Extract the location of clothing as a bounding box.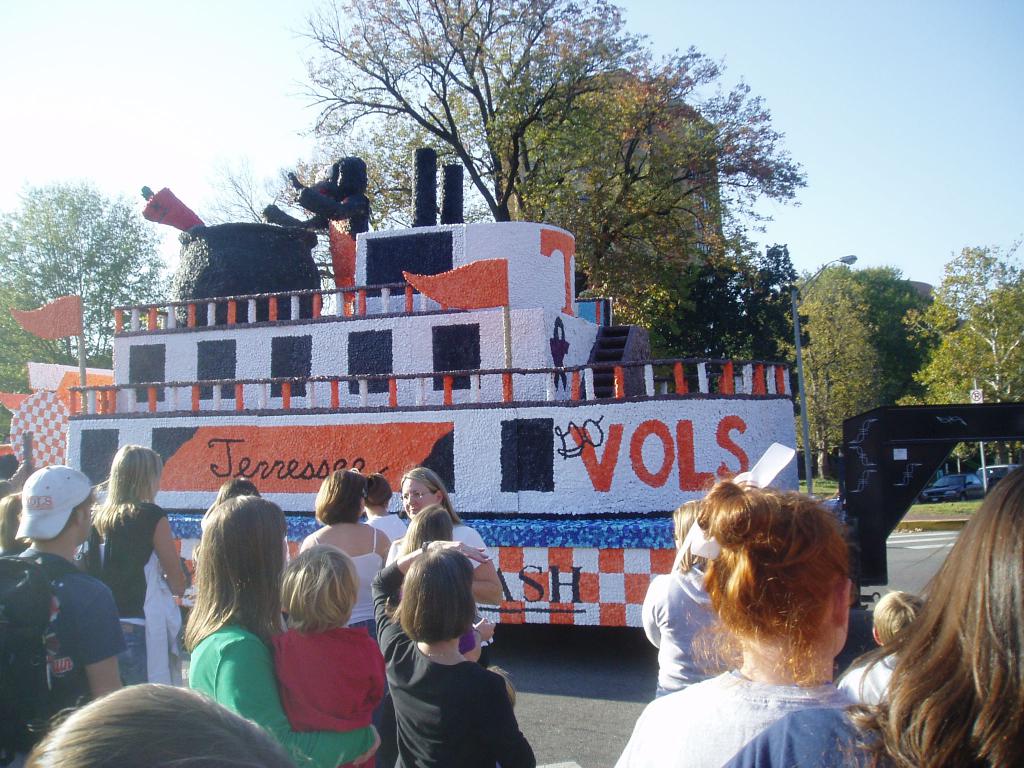
(458,527,492,565).
